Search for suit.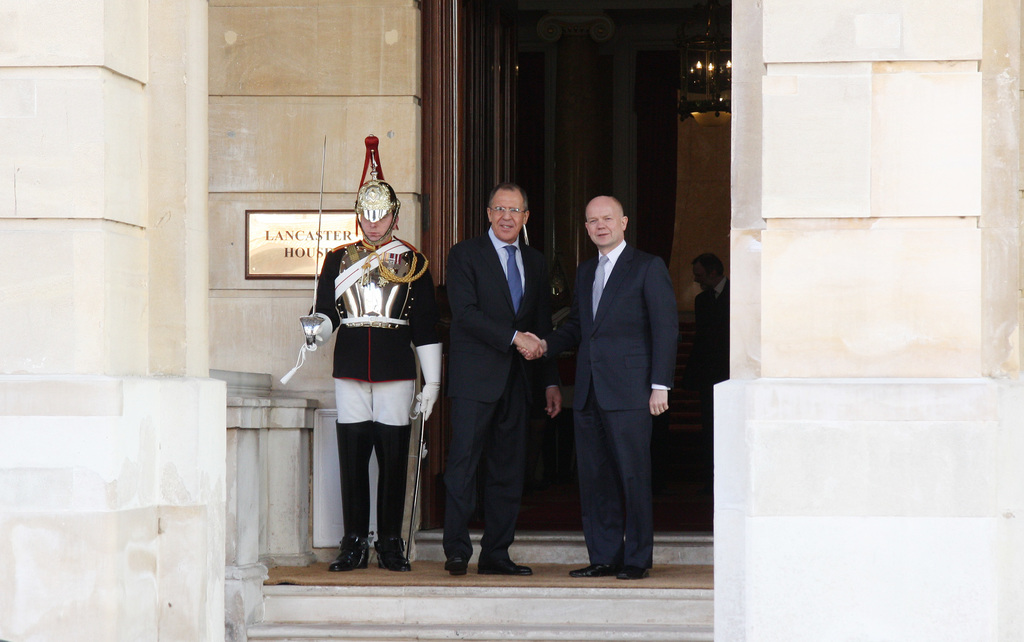
Found at left=434, top=231, right=554, bottom=572.
